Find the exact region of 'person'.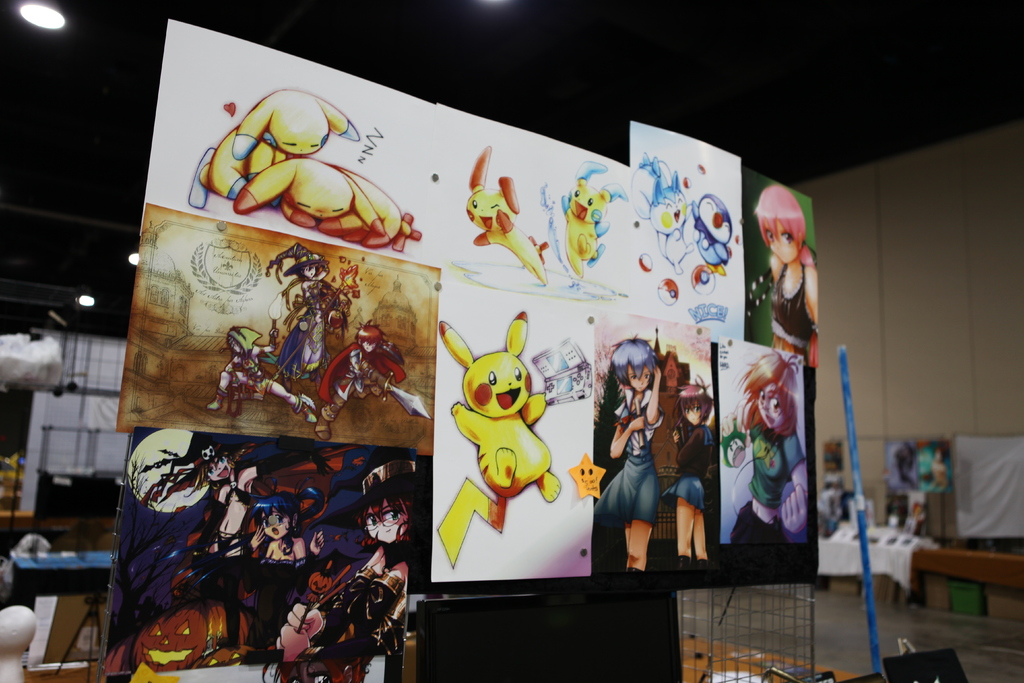
Exact region: {"x1": 593, "y1": 334, "x2": 667, "y2": 571}.
